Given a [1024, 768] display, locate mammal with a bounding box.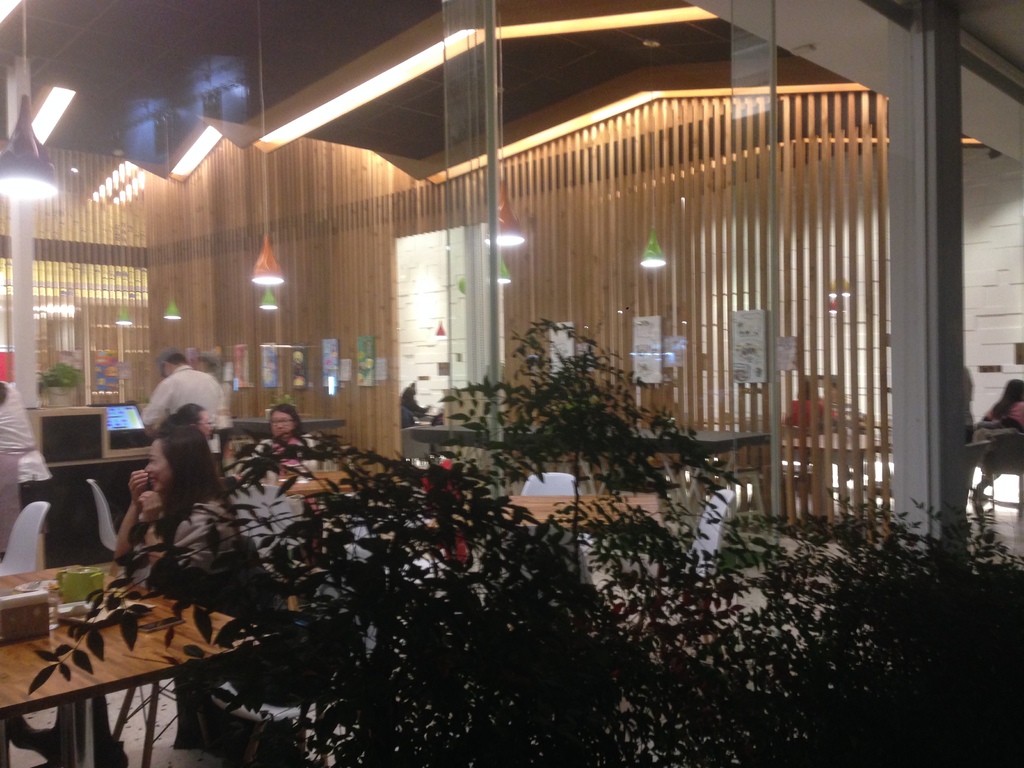
Located: locate(0, 378, 40, 556).
